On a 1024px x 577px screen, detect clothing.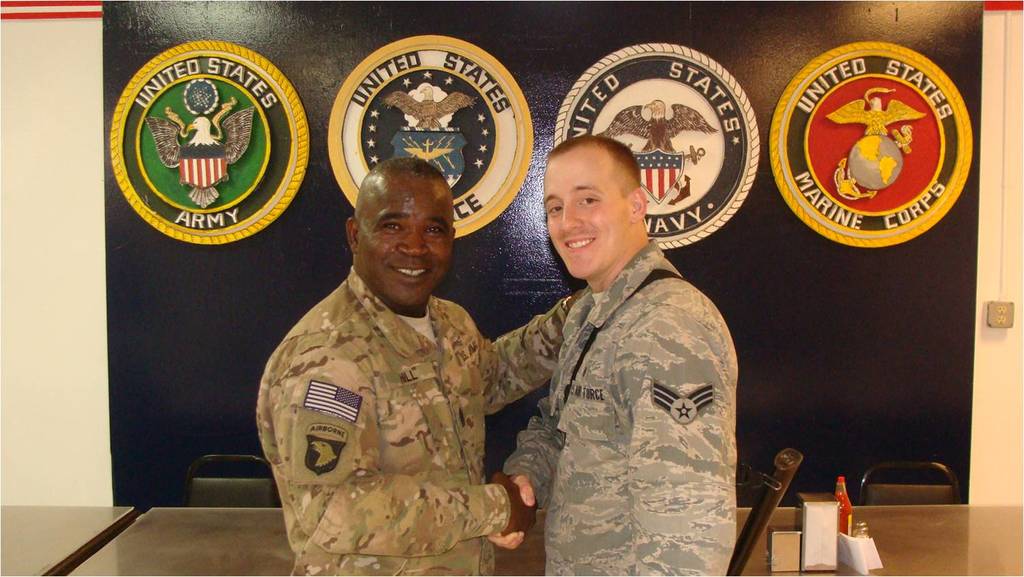
[503, 246, 738, 576].
